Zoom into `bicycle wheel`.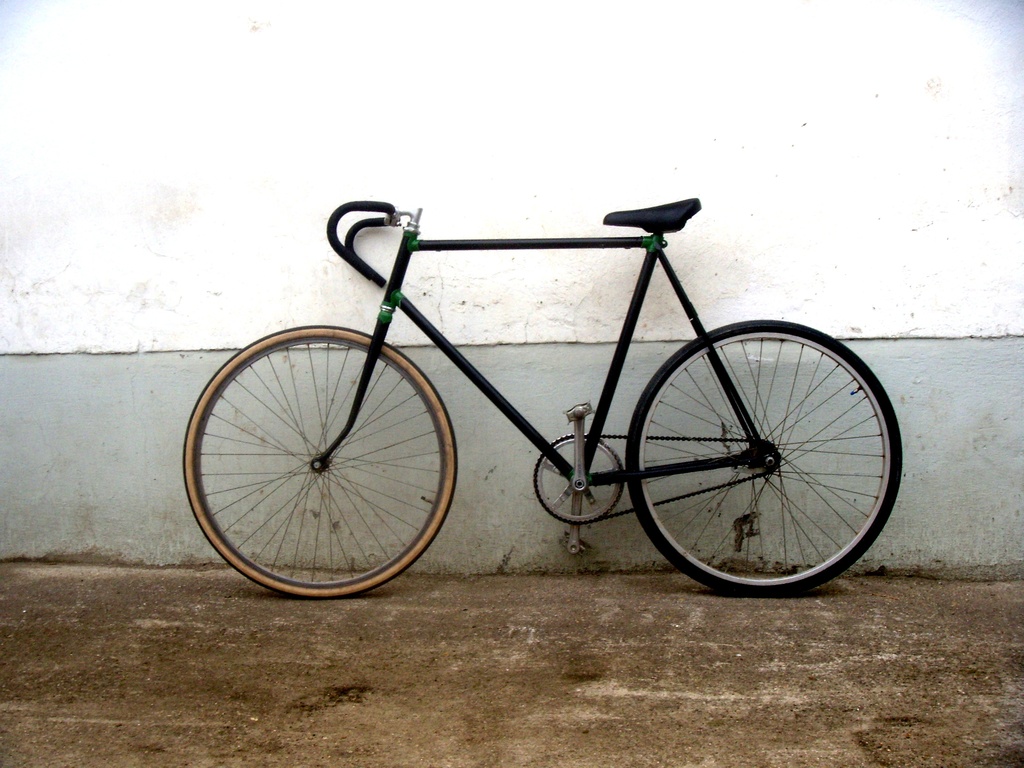
Zoom target: bbox=(180, 319, 459, 604).
